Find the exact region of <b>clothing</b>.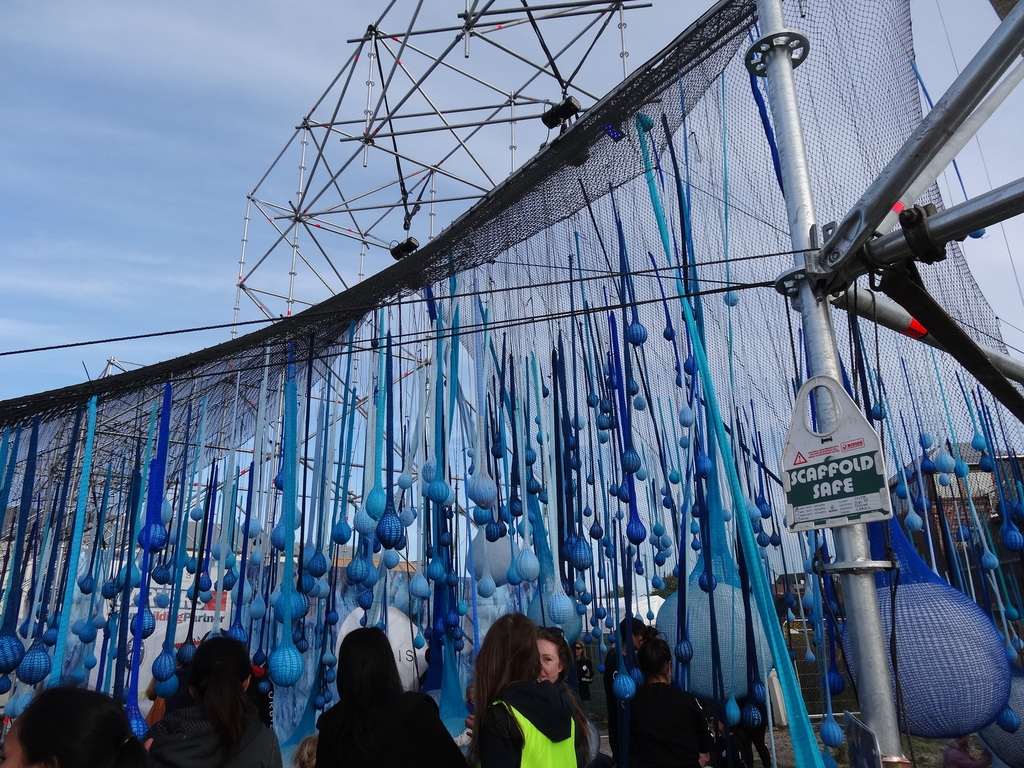
Exact region: crop(140, 706, 282, 767).
